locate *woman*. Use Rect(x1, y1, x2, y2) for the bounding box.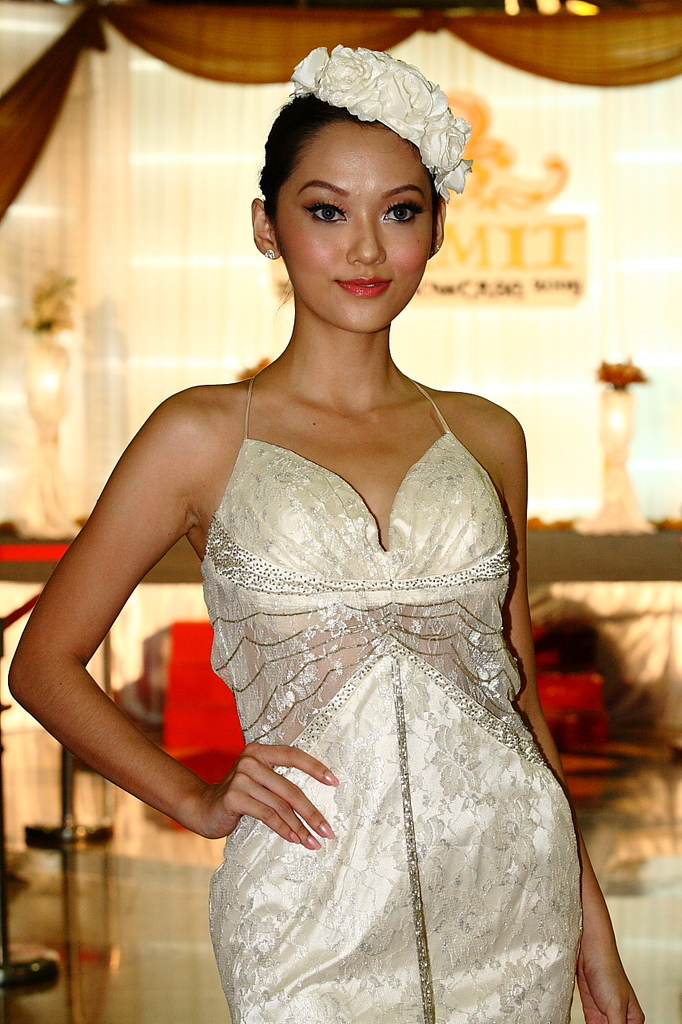
Rect(12, 38, 648, 1023).
